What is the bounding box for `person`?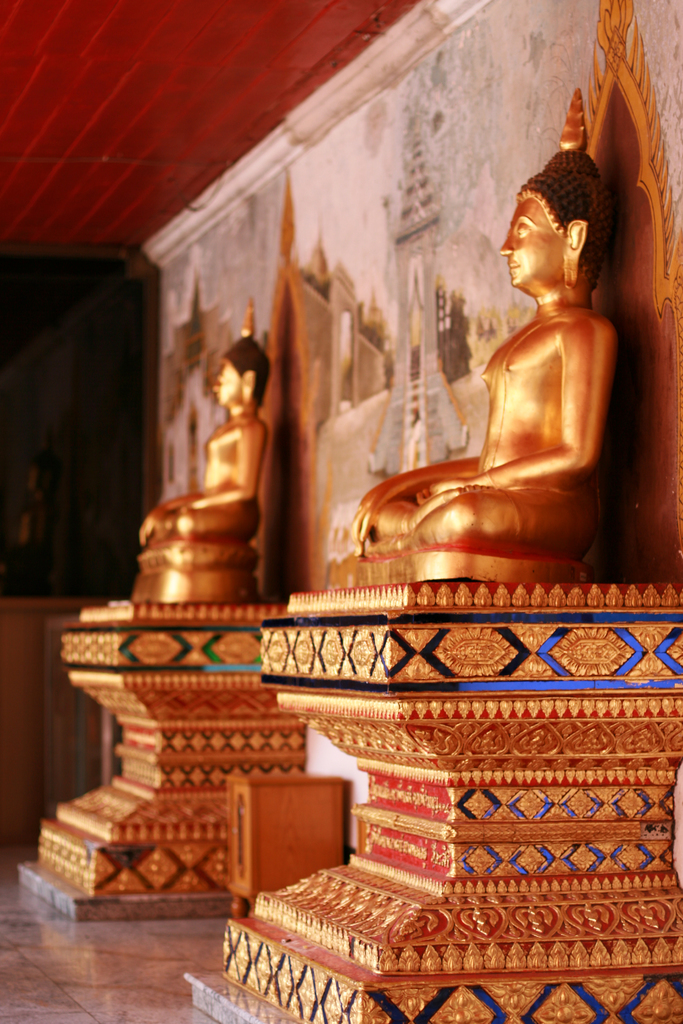
<box>353,141,623,554</box>.
